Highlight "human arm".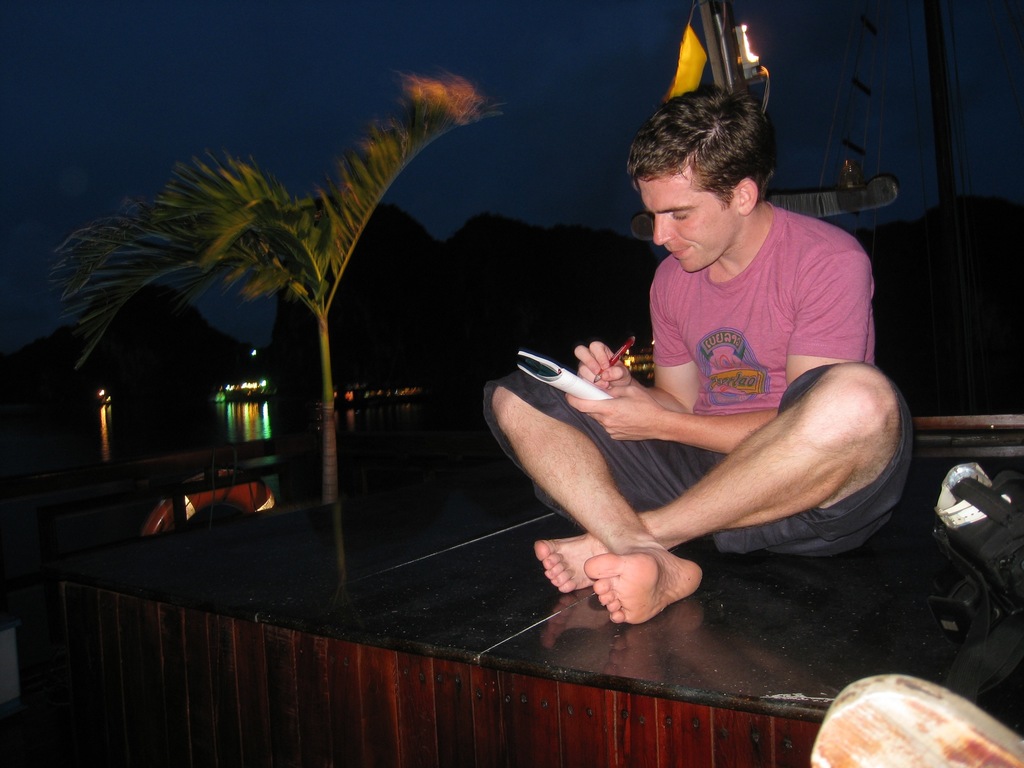
Highlighted region: (x1=570, y1=261, x2=871, y2=454).
